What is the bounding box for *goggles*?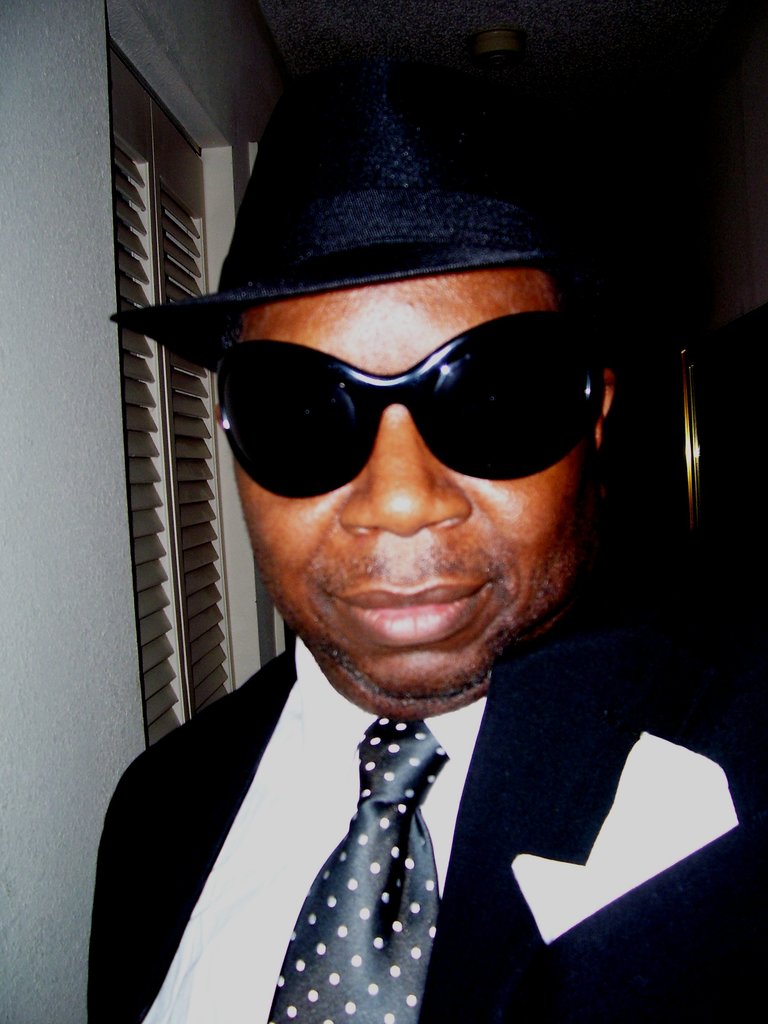
bbox(199, 311, 606, 496).
